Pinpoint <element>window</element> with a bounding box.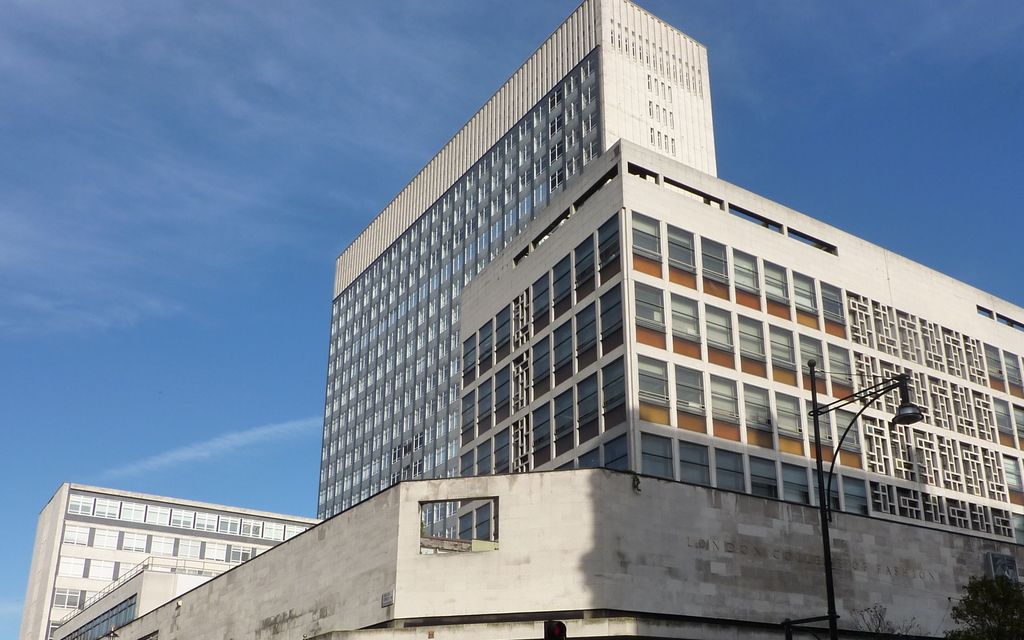
(500,302,512,354).
